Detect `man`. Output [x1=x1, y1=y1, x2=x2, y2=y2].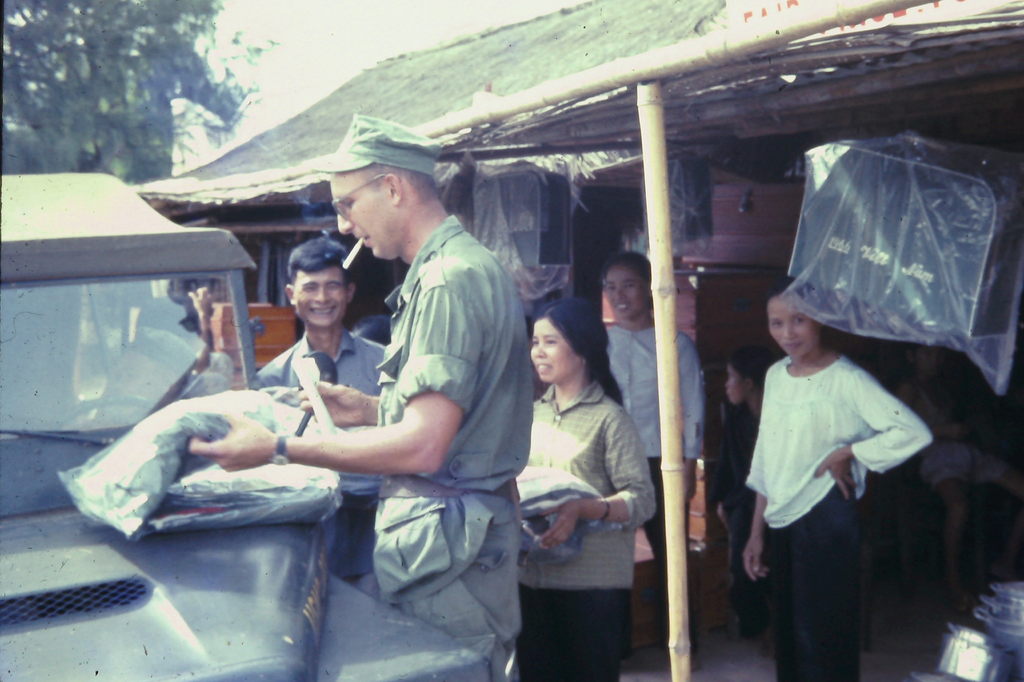
[x1=255, y1=244, x2=412, y2=606].
